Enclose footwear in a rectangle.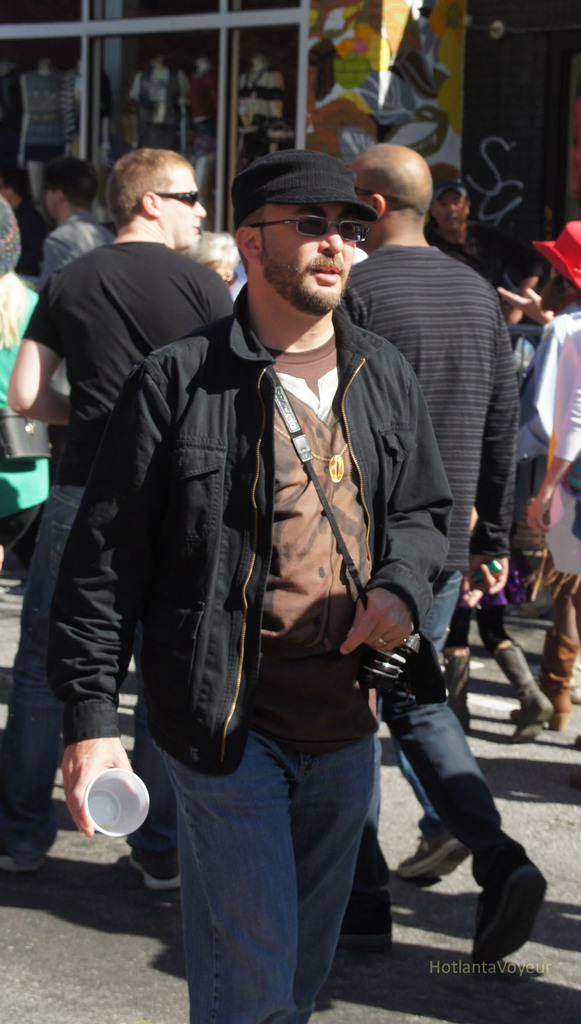
494/648/559/743.
